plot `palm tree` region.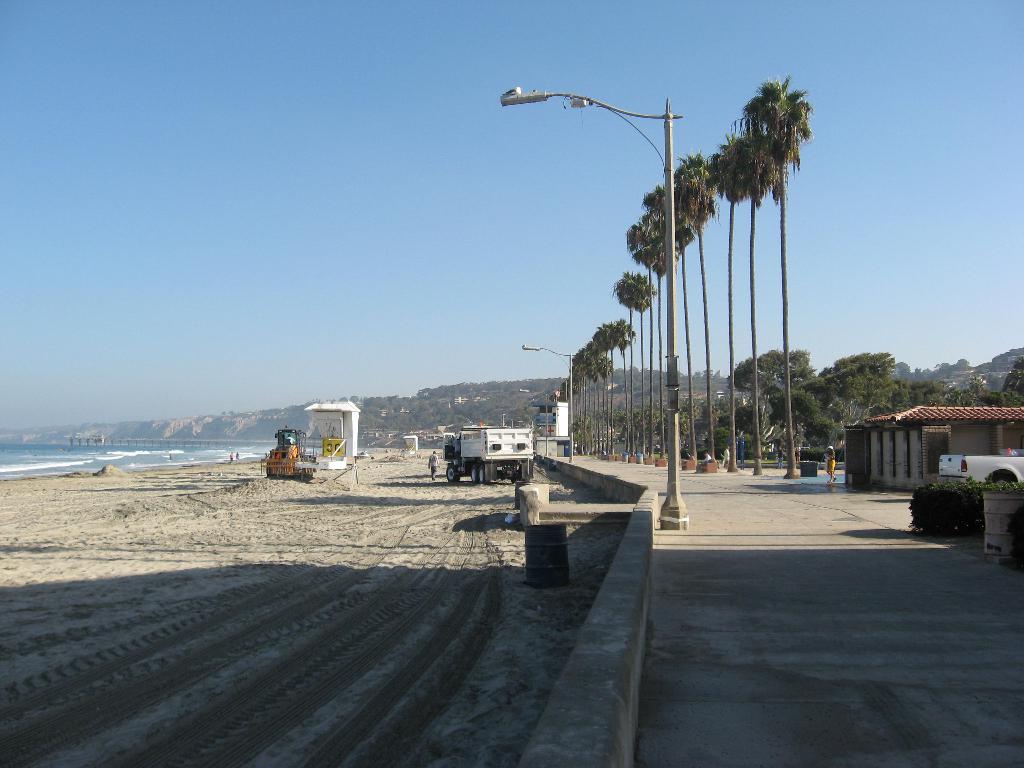
Plotted at crop(638, 183, 689, 488).
